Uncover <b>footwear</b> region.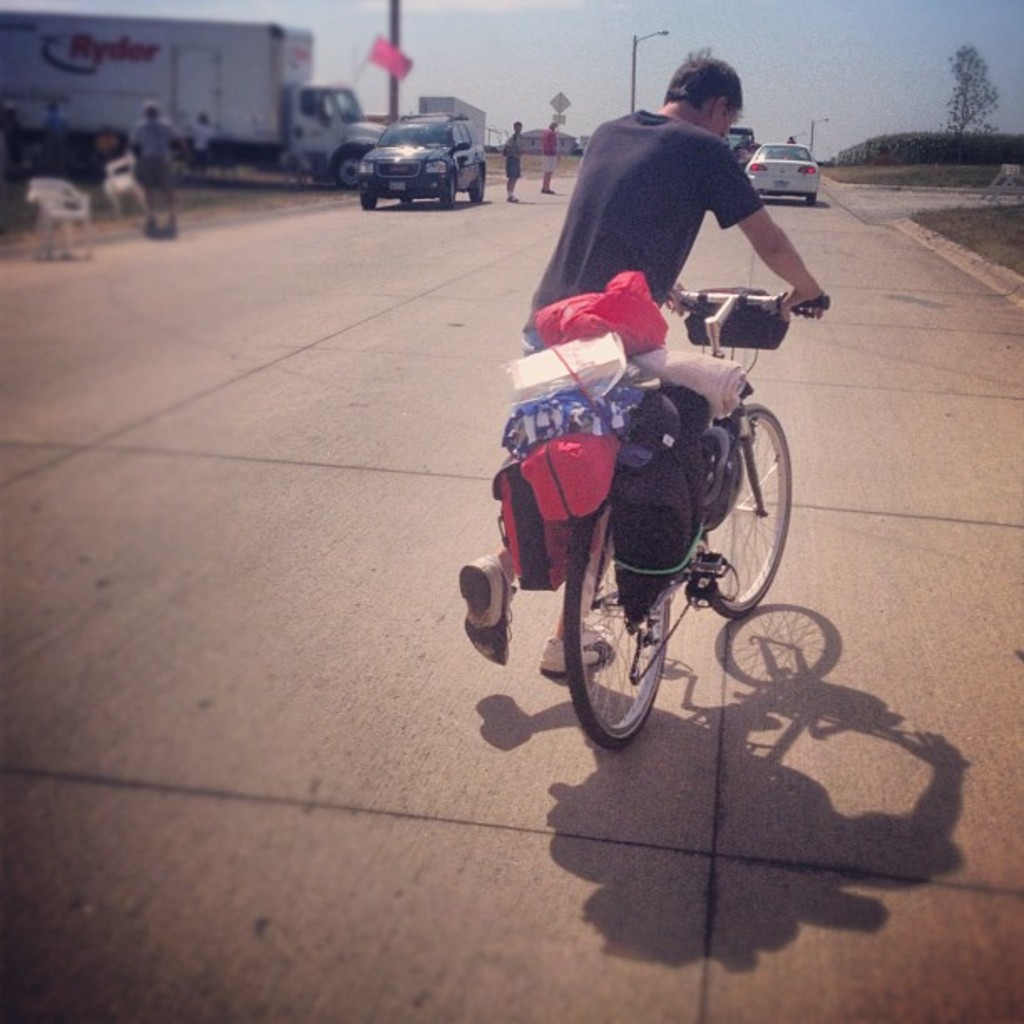
Uncovered: locate(502, 192, 519, 201).
